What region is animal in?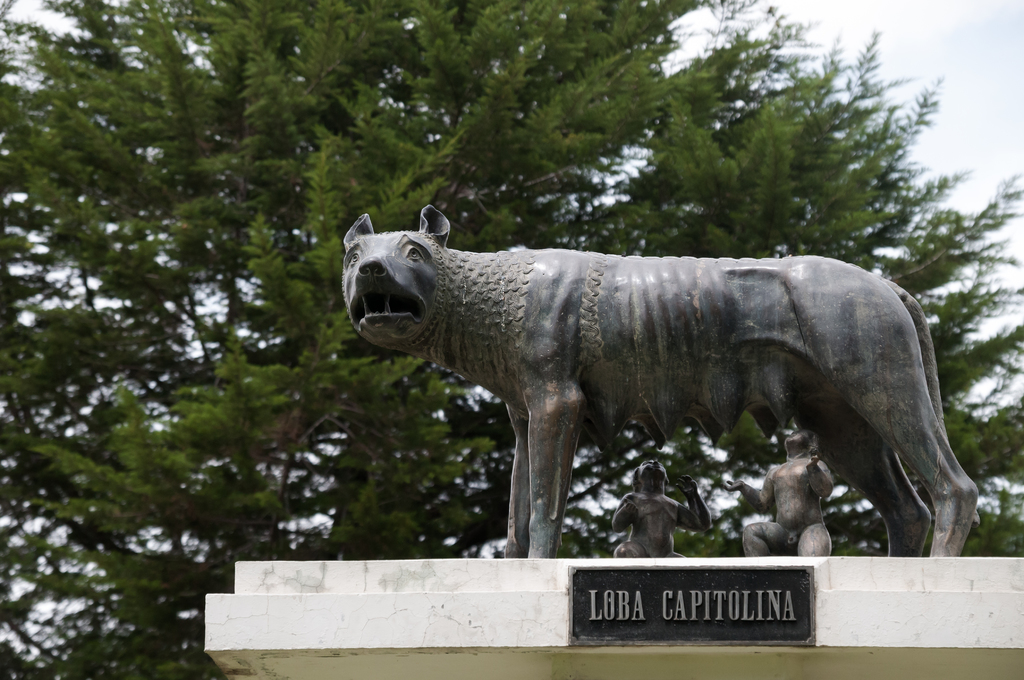
region(345, 197, 981, 556).
